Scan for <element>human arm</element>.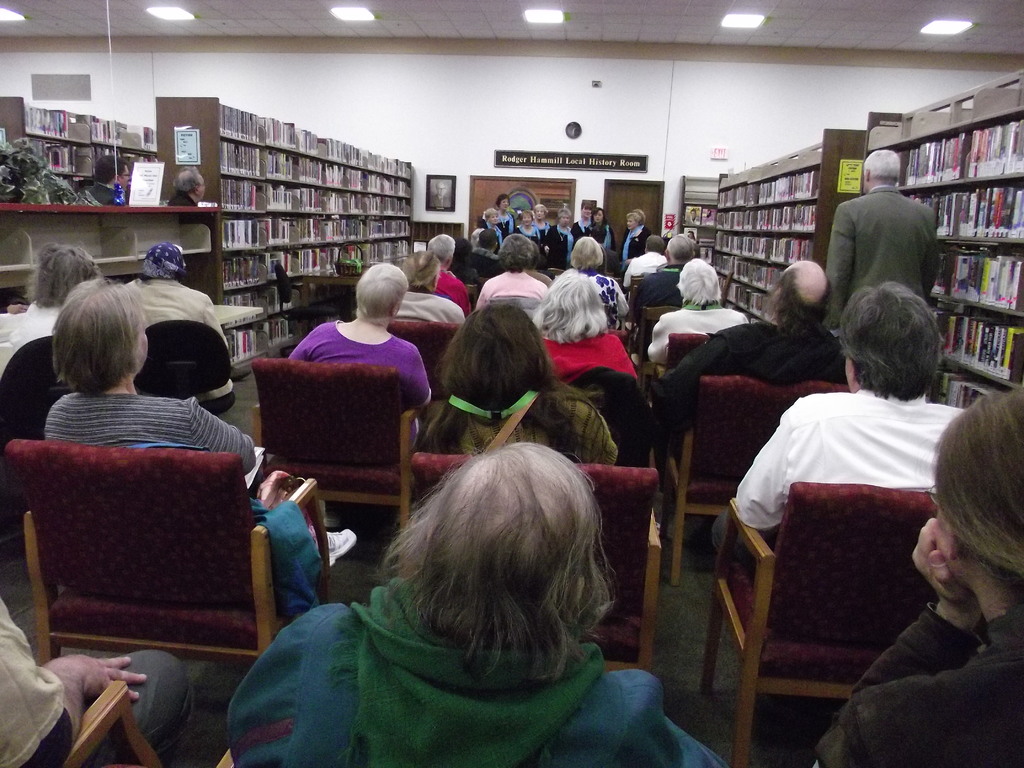
Scan result: 922:228:940:291.
